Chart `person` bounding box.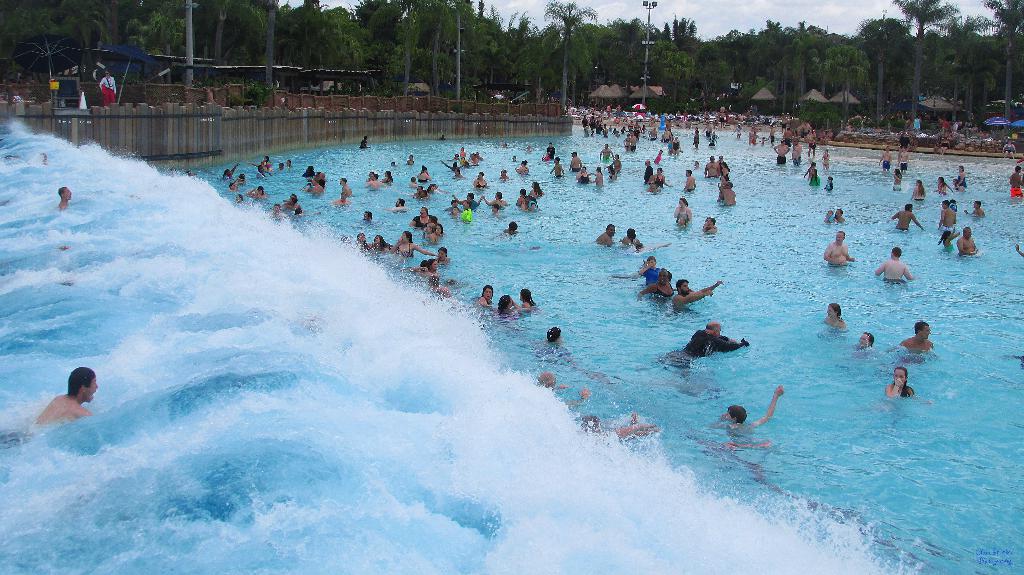
Charted: [579, 413, 651, 436].
